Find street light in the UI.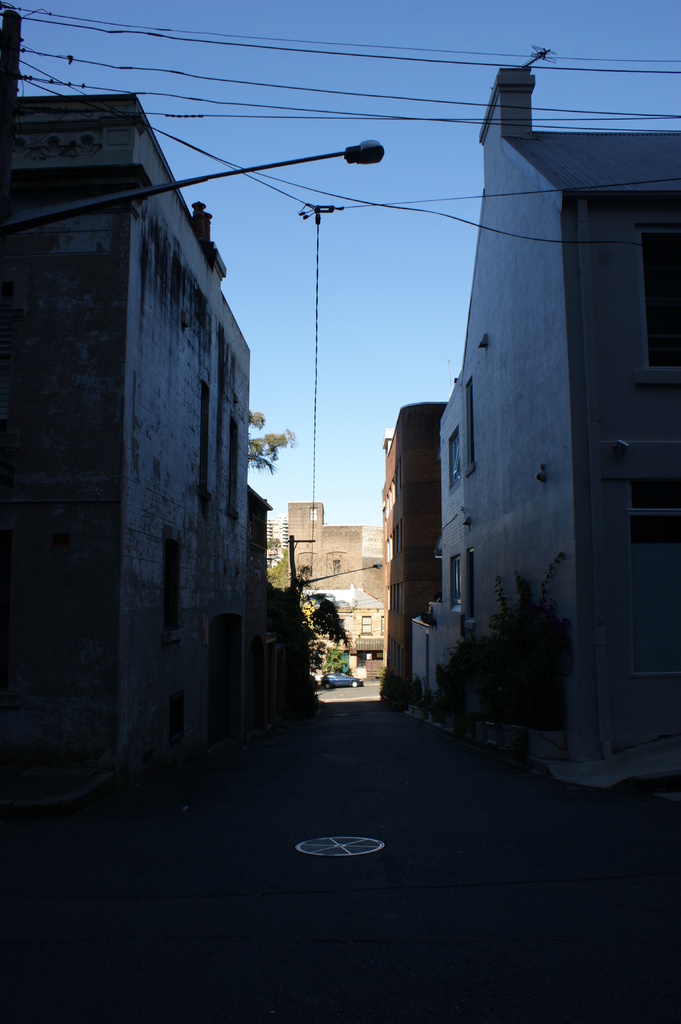
UI element at box(285, 561, 386, 588).
